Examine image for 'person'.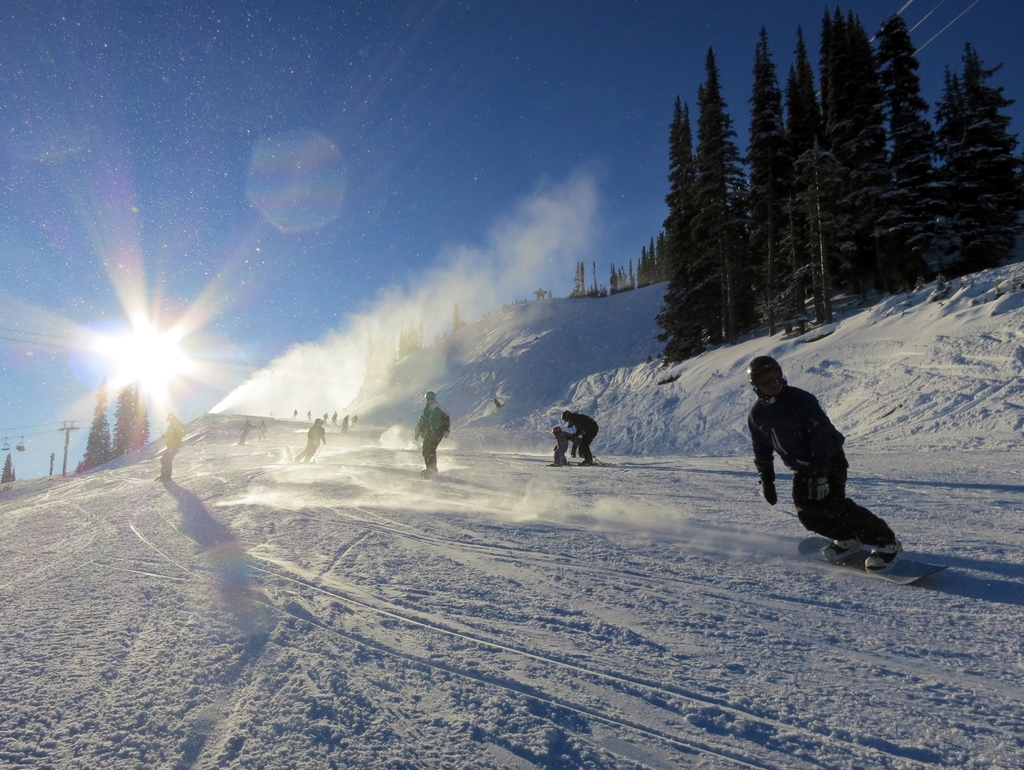
Examination result: detection(298, 418, 329, 464).
